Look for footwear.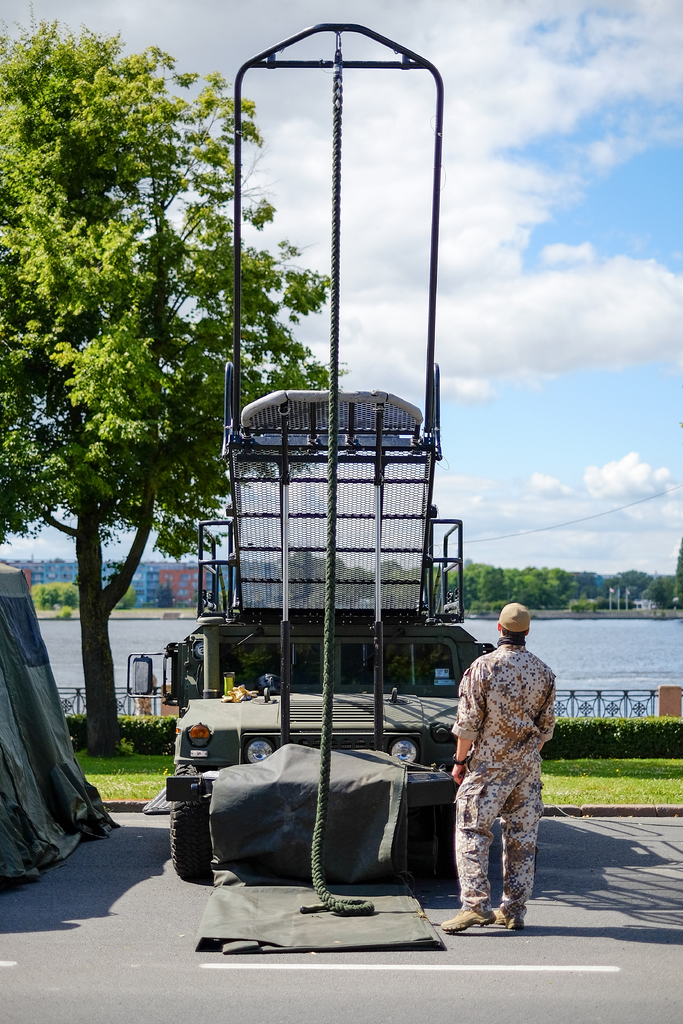
Found: x1=440, y1=908, x2=497, y2=937.
